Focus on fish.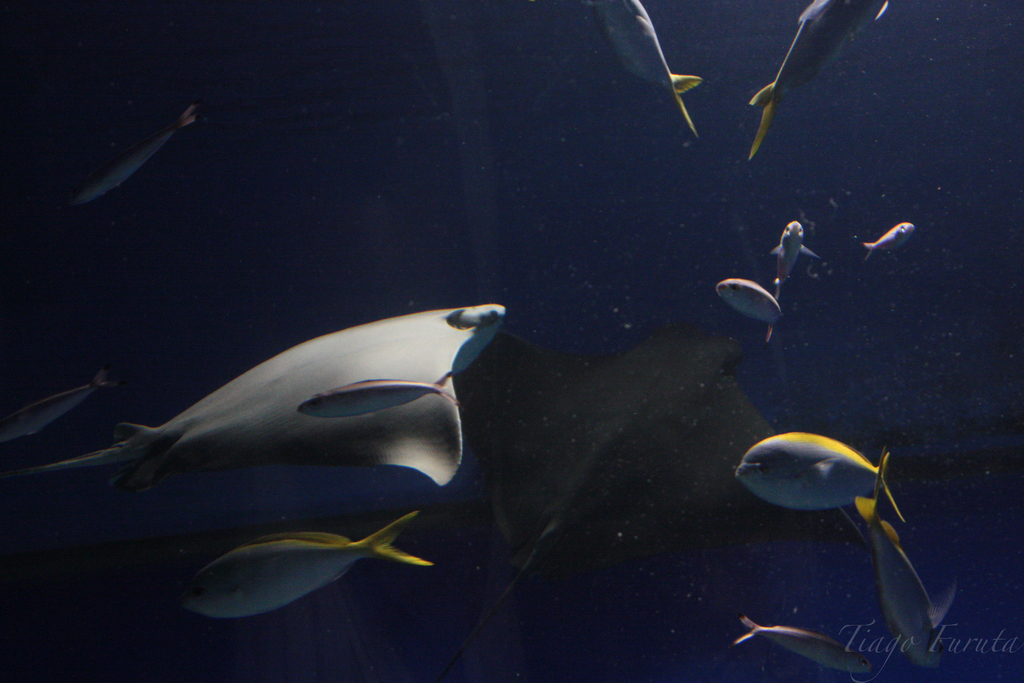
Focused at <bbox>863, 220, 917, 258</bbox>.
